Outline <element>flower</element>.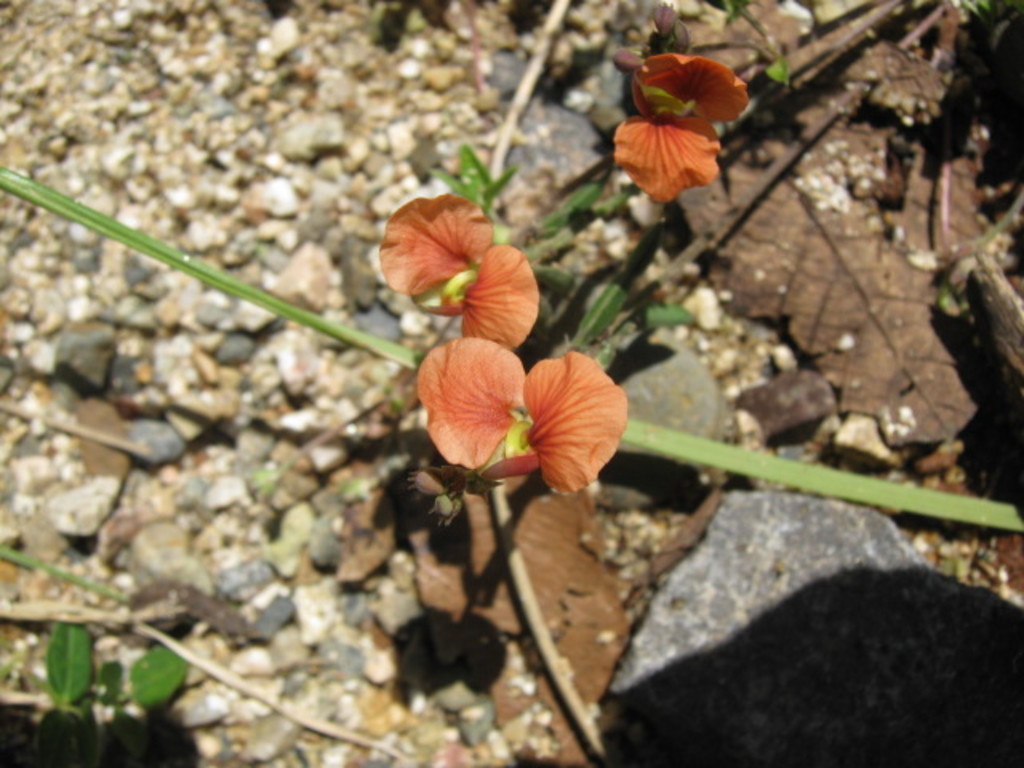
Outline: 376 187 542 354.
